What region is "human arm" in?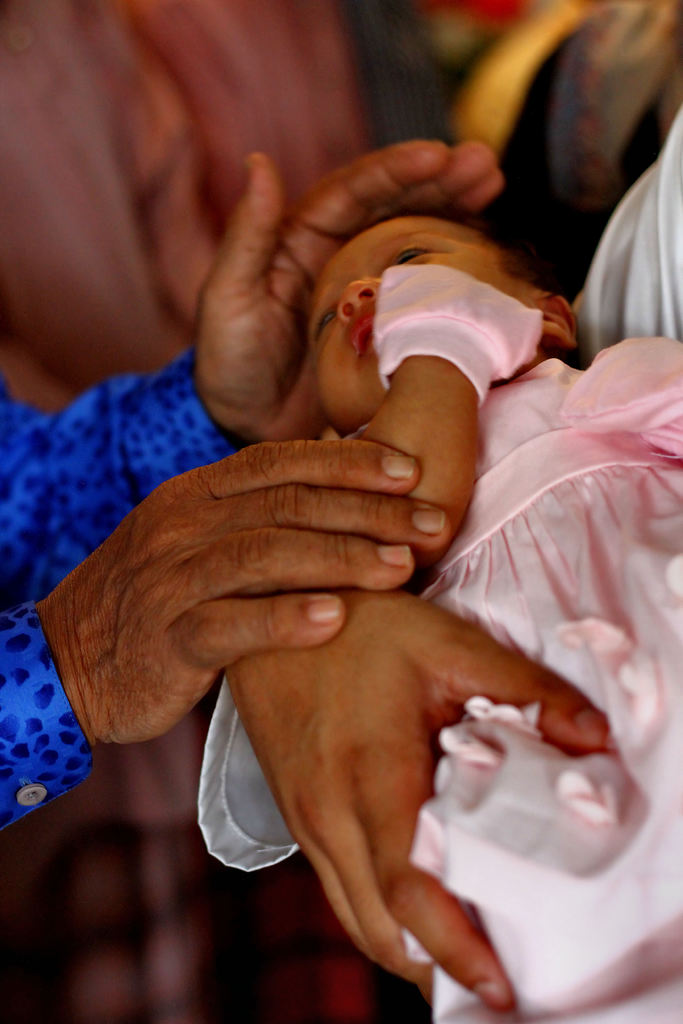
bbox=[220, 585, 616, 1015].
